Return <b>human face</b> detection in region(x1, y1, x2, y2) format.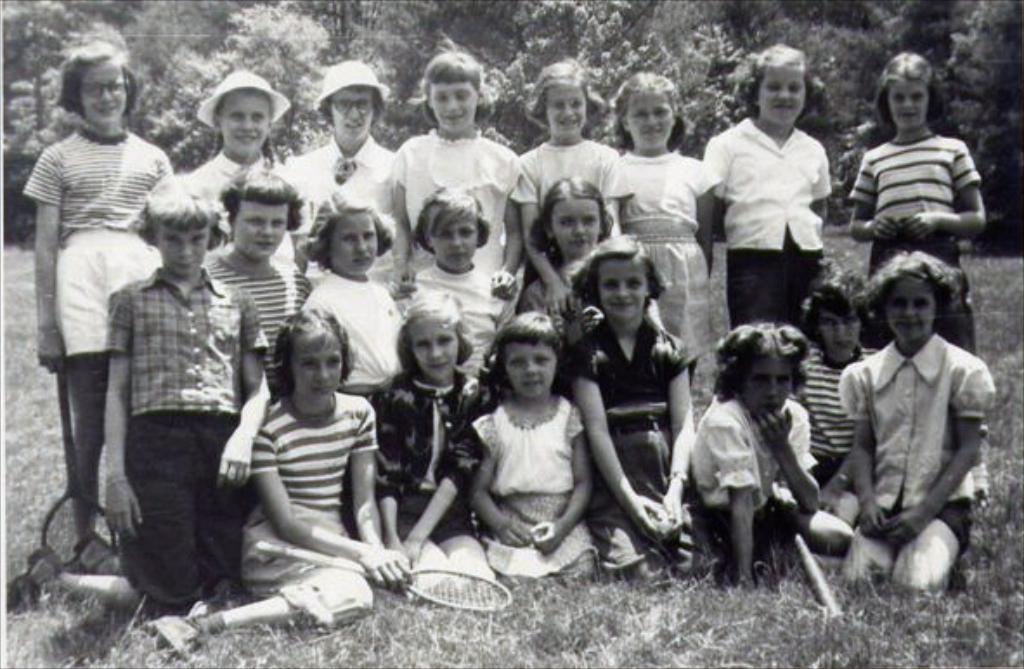
region(757, 57, 807, 125).
